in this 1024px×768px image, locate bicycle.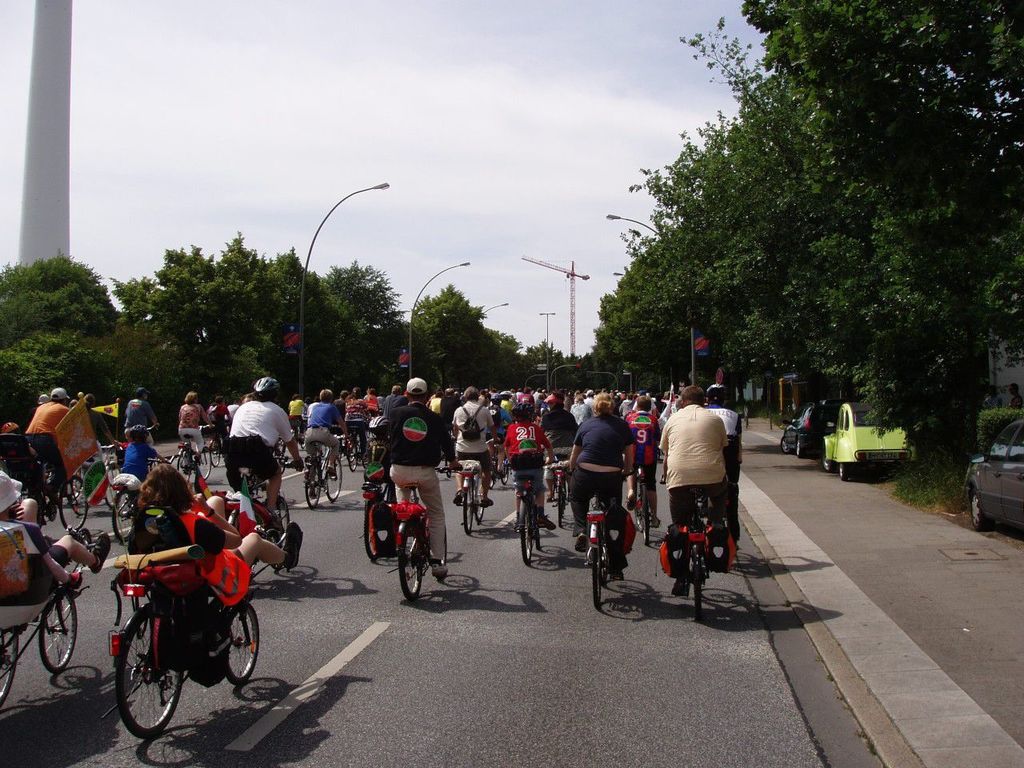
Bounding box: [x1=509, y1=451, x2=551, y2=562].
